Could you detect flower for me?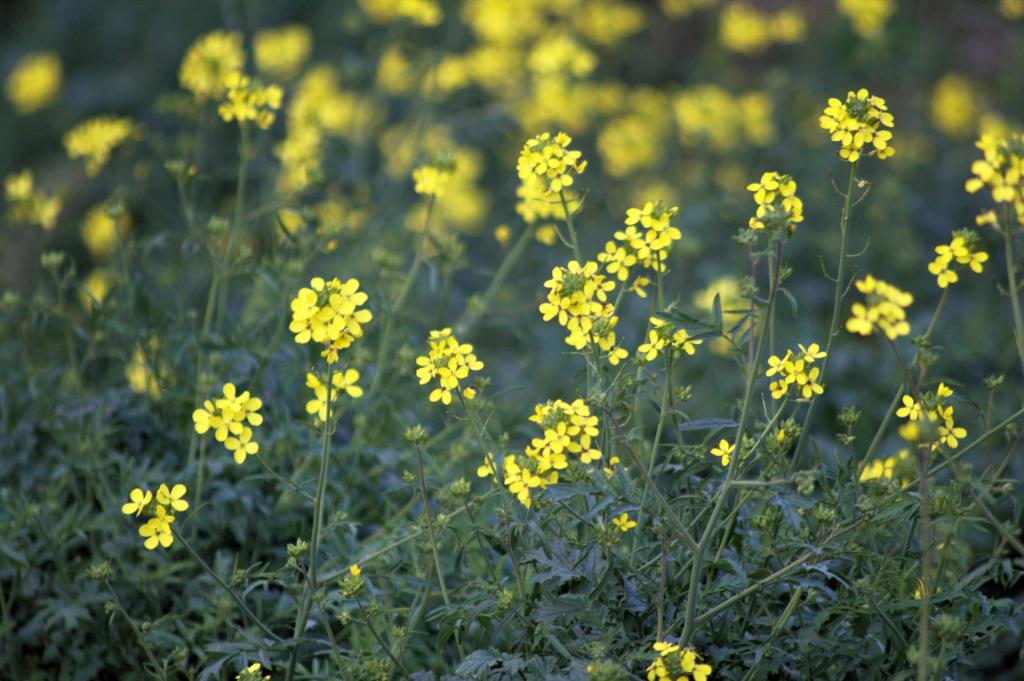
Detection result: [x1=128, y1=330, x2=178, y2=399].
